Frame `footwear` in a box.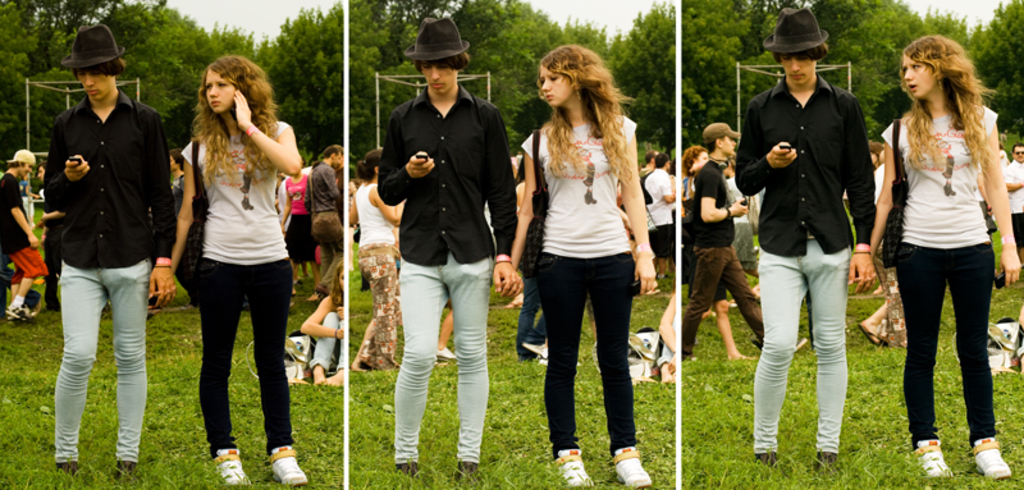
pyautogui.locateOnScreen(265, 449, 307, 486).
